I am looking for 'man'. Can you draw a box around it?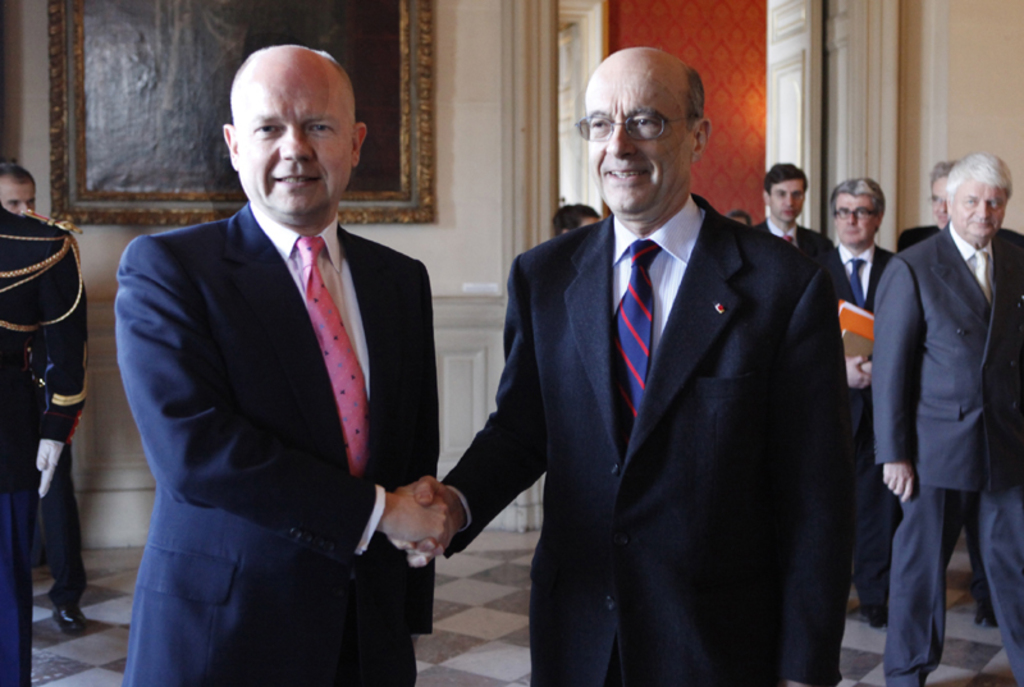
Sure, the bounding box is bbox=[873, 154, 1023, 686].
